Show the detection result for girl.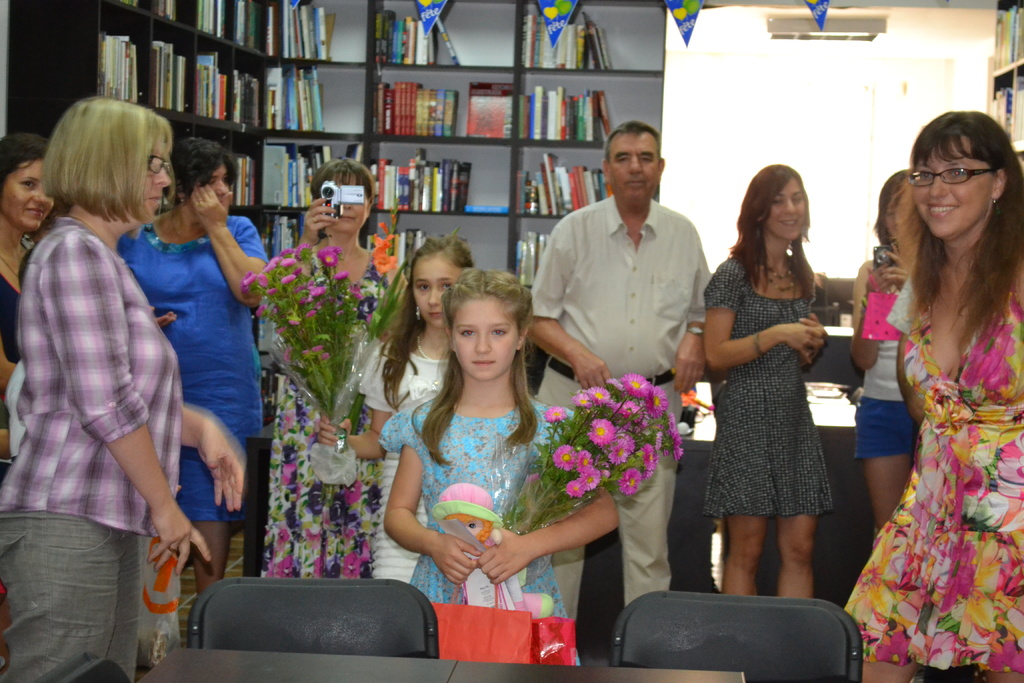
pyautogui.locateOnScreen(378, 265, 621, 664).
